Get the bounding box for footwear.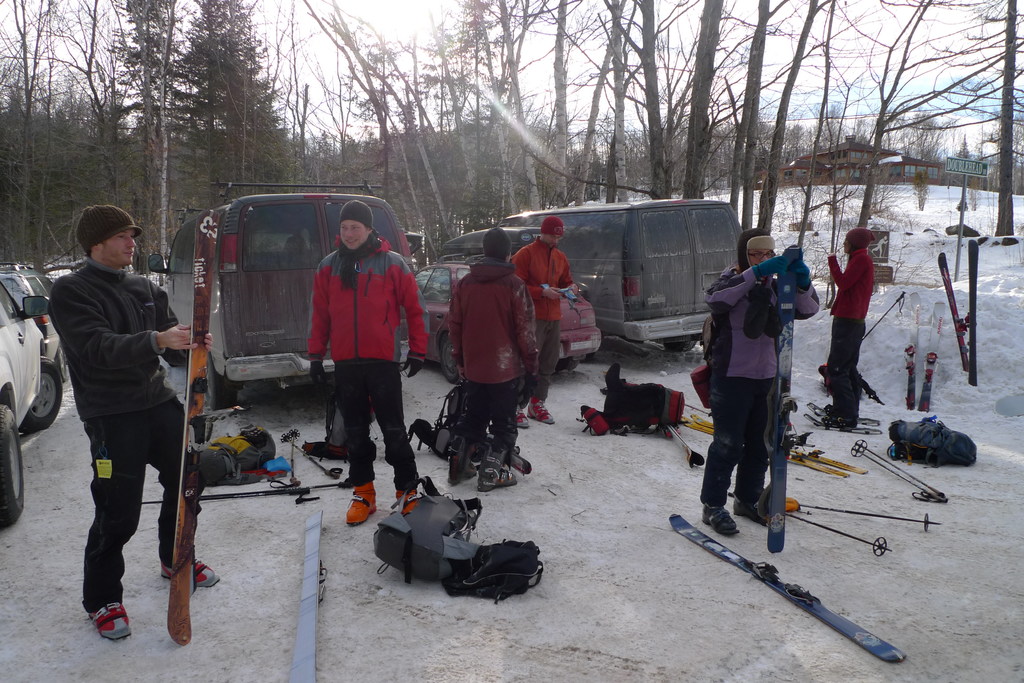
730 493 769 527.
